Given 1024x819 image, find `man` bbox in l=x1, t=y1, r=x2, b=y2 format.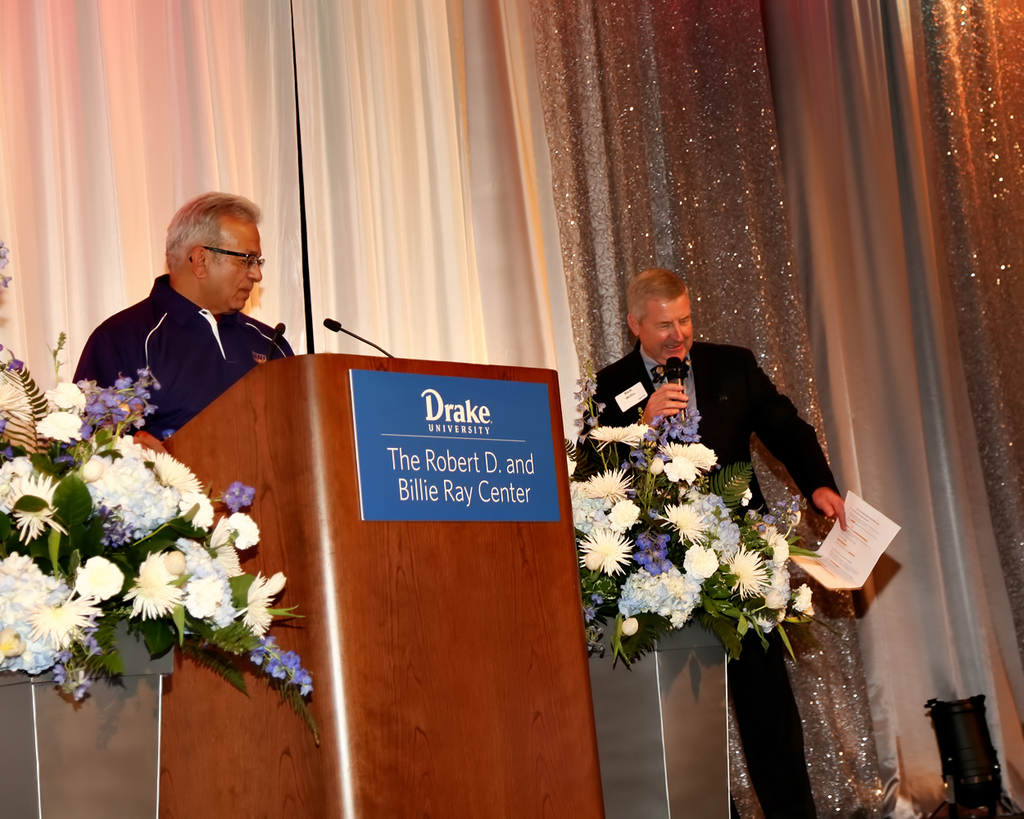
l=573, t=265, r=851, b=818.
